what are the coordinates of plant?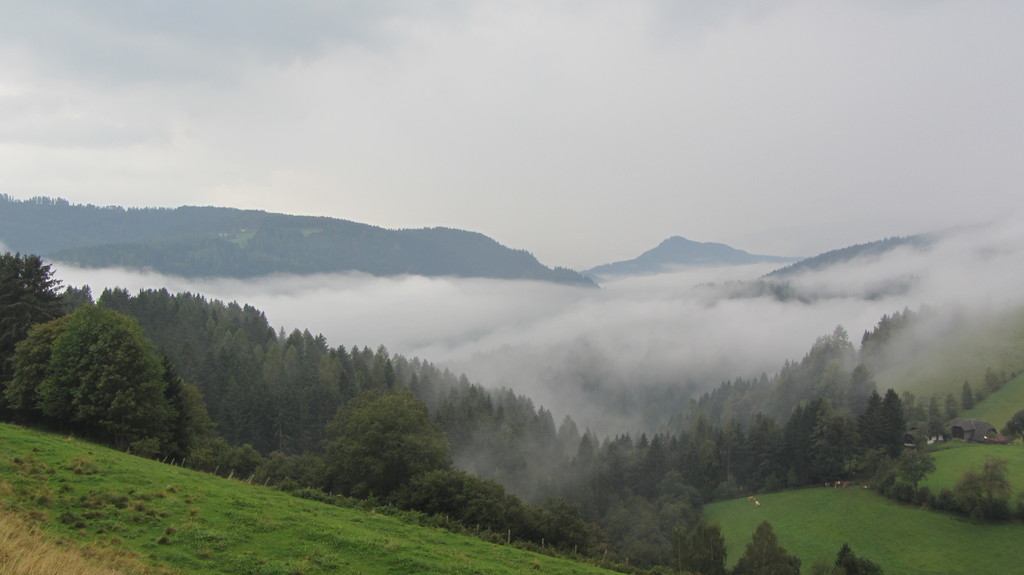
crop(516, 533, 567, 560).
